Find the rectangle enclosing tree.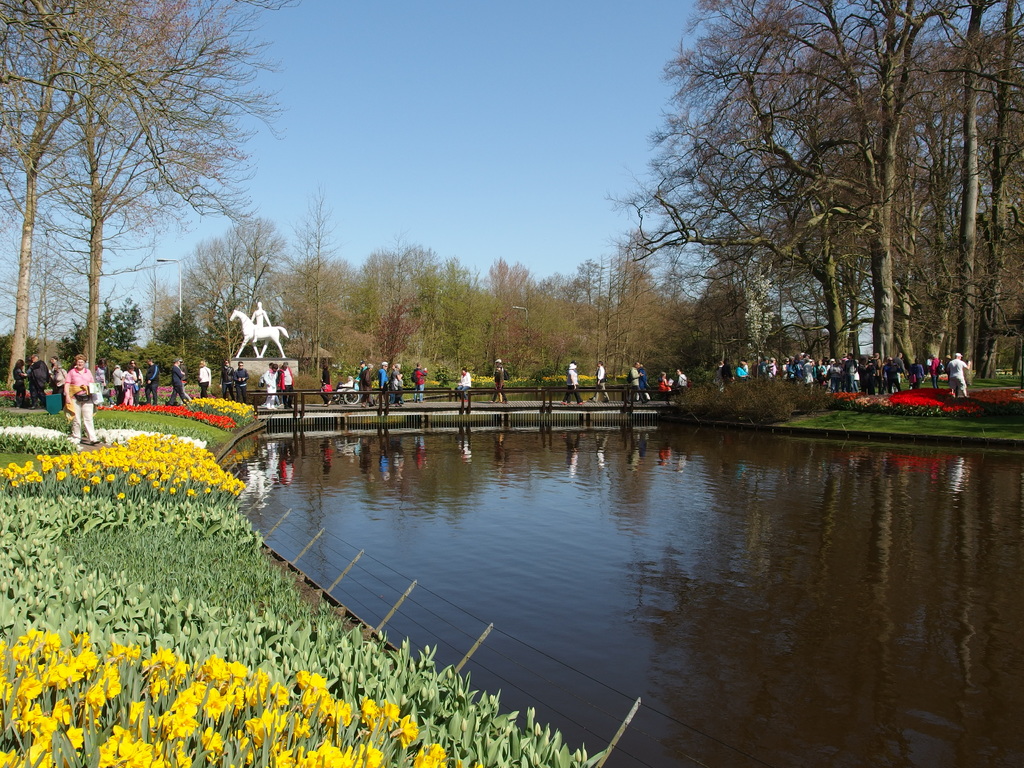
x1=55 y1=3 x2=293 y2=362.
